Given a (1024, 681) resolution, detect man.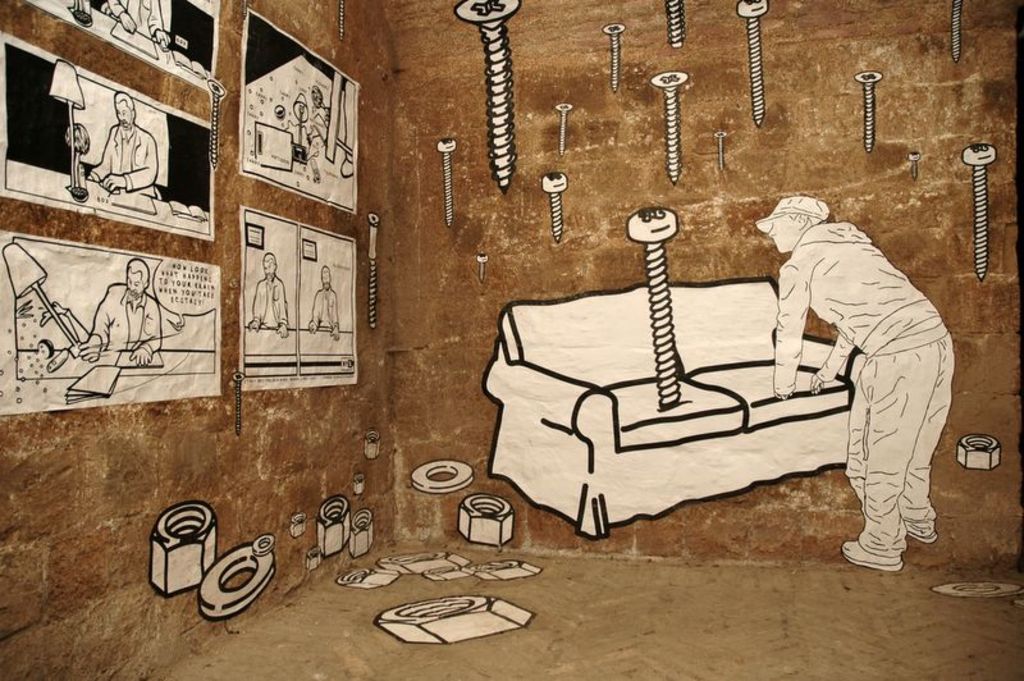
(x1=90, y1=87, x2=159, y2=202).
